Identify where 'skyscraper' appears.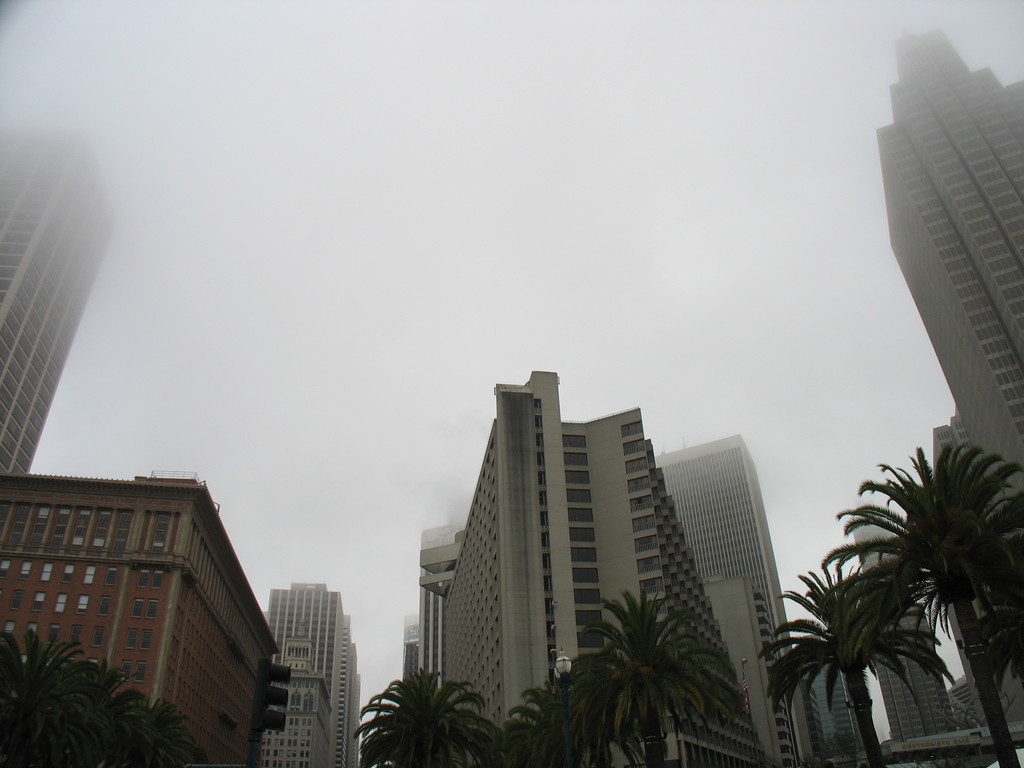
Appears at 407:378:768:749.
